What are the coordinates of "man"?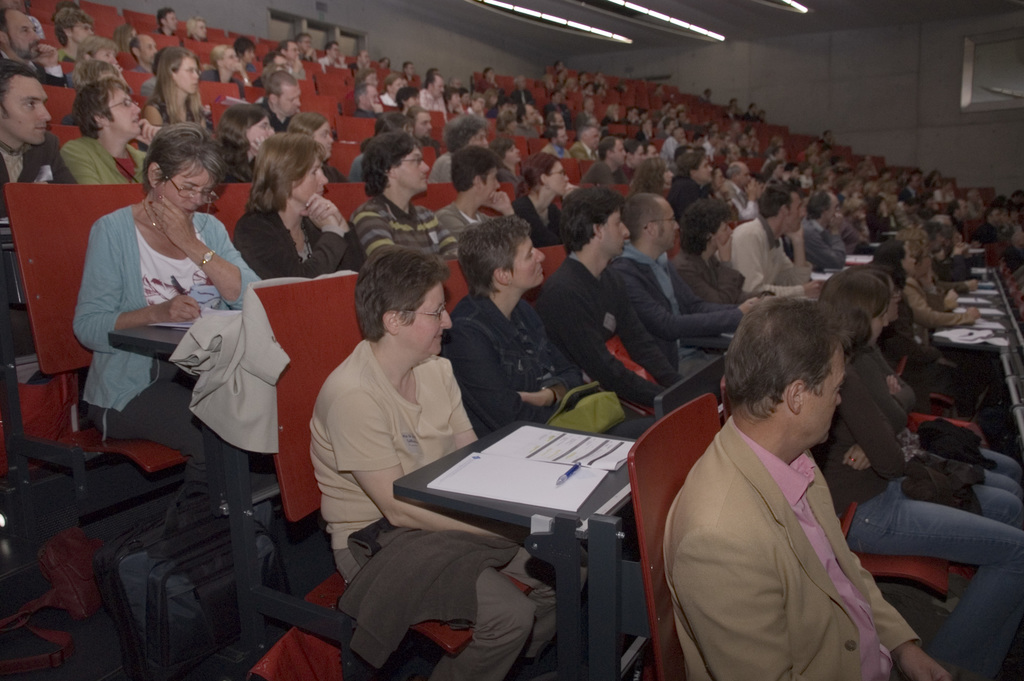
rect(609, 193, 767, 364).
